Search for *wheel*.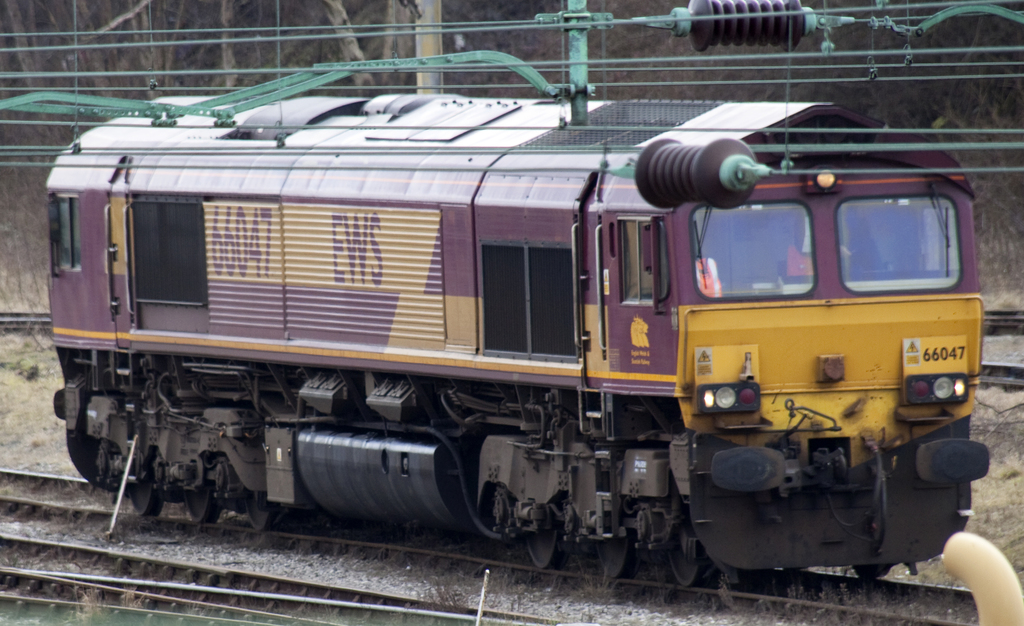
Found at (129, 468, 166, 520).
